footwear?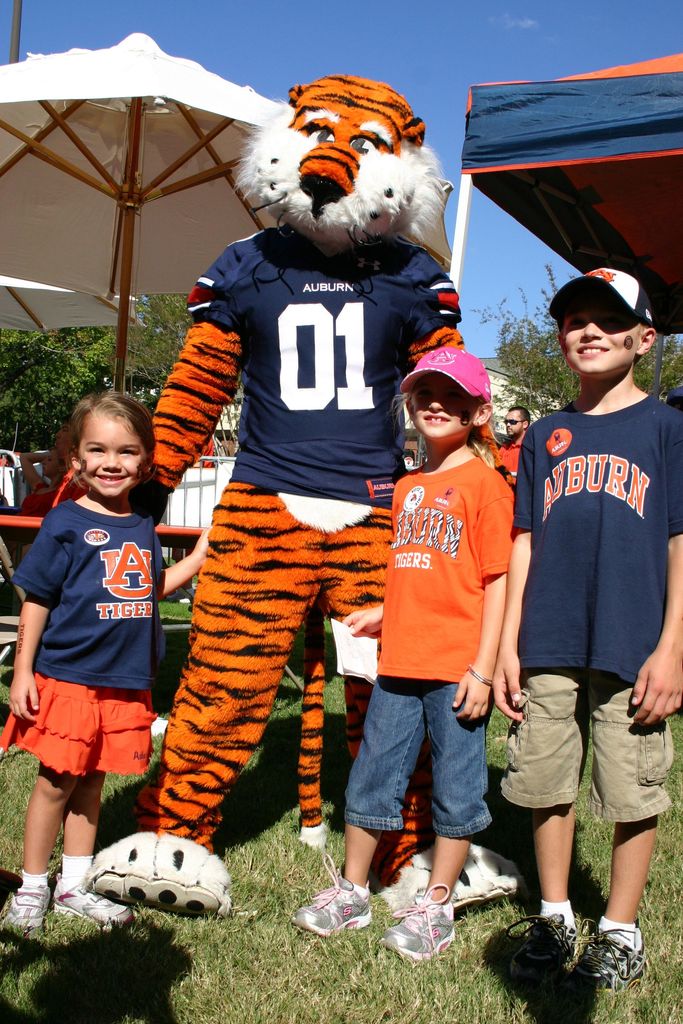
BBox(568, 926, 646, 993)
